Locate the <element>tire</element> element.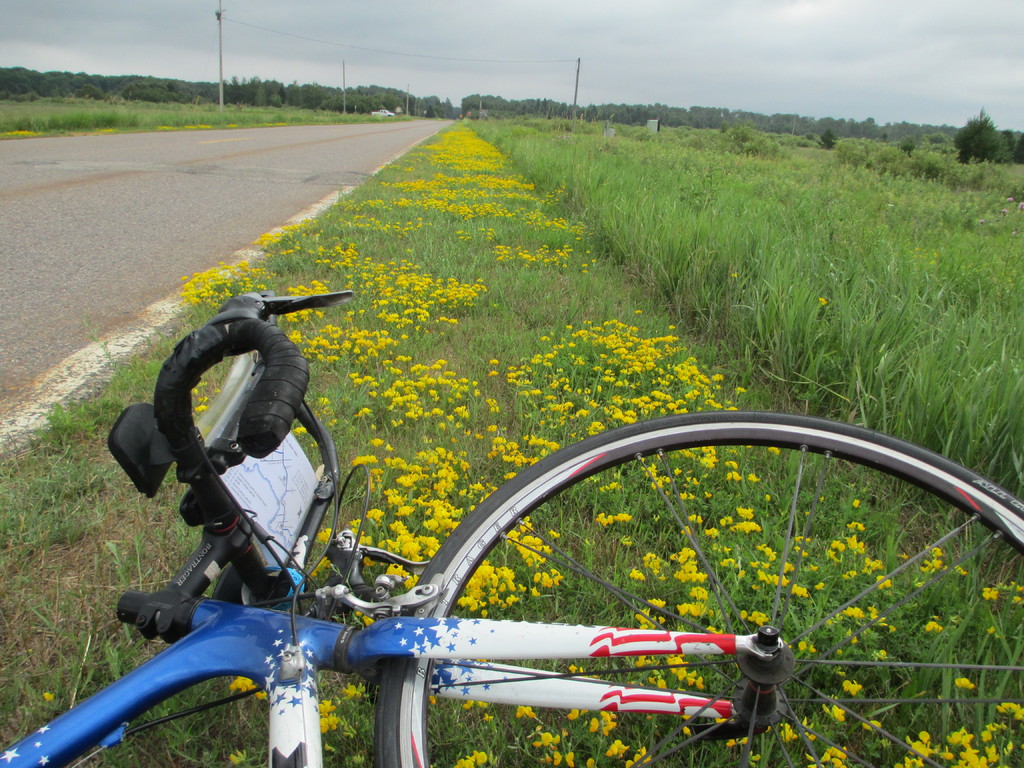
Element bbox: left=374, top=413, right=1023, bottom=767.
